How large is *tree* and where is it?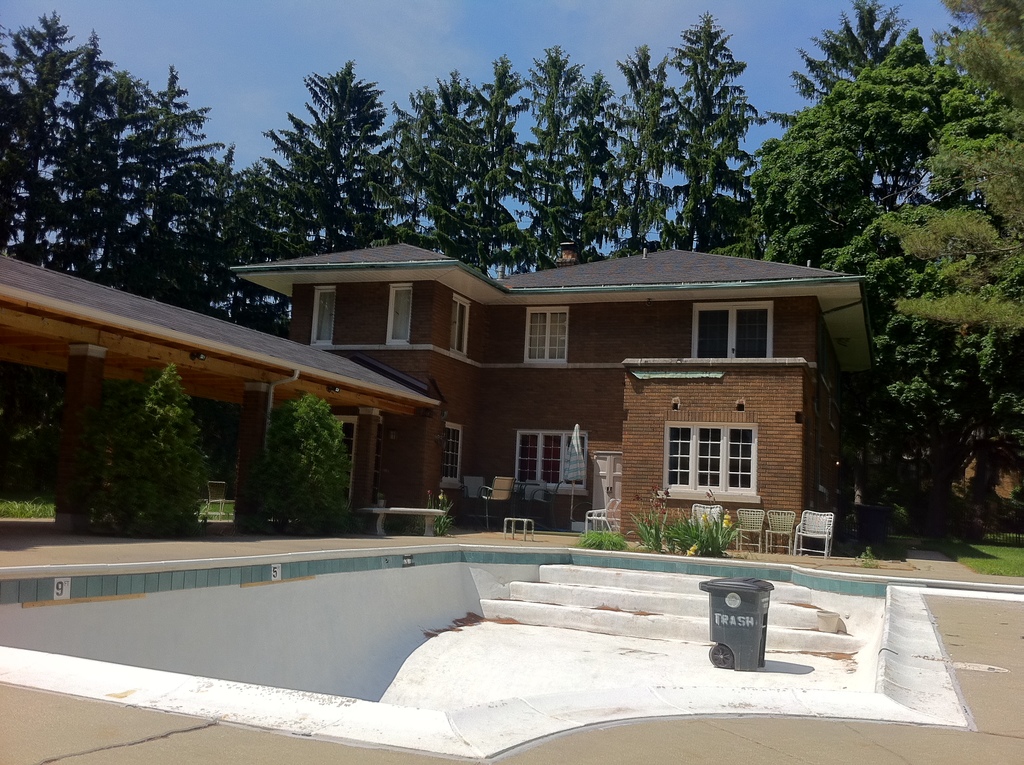
Bounding box: 890/0/1023/308.
